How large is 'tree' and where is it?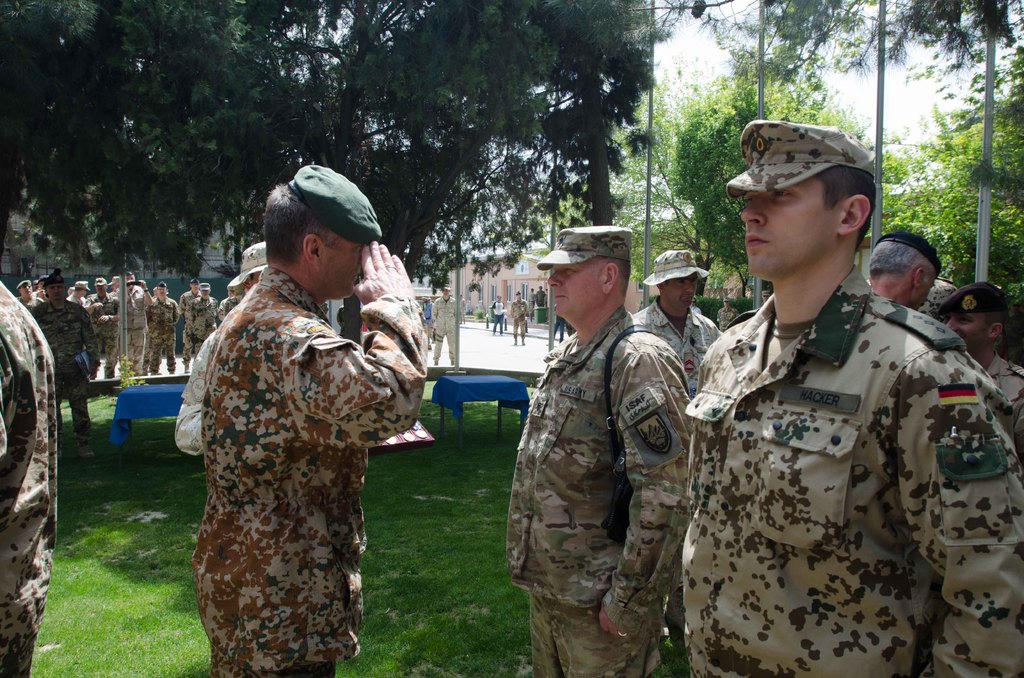
Bounding box: l=532, t=77, r=728, b=290.
